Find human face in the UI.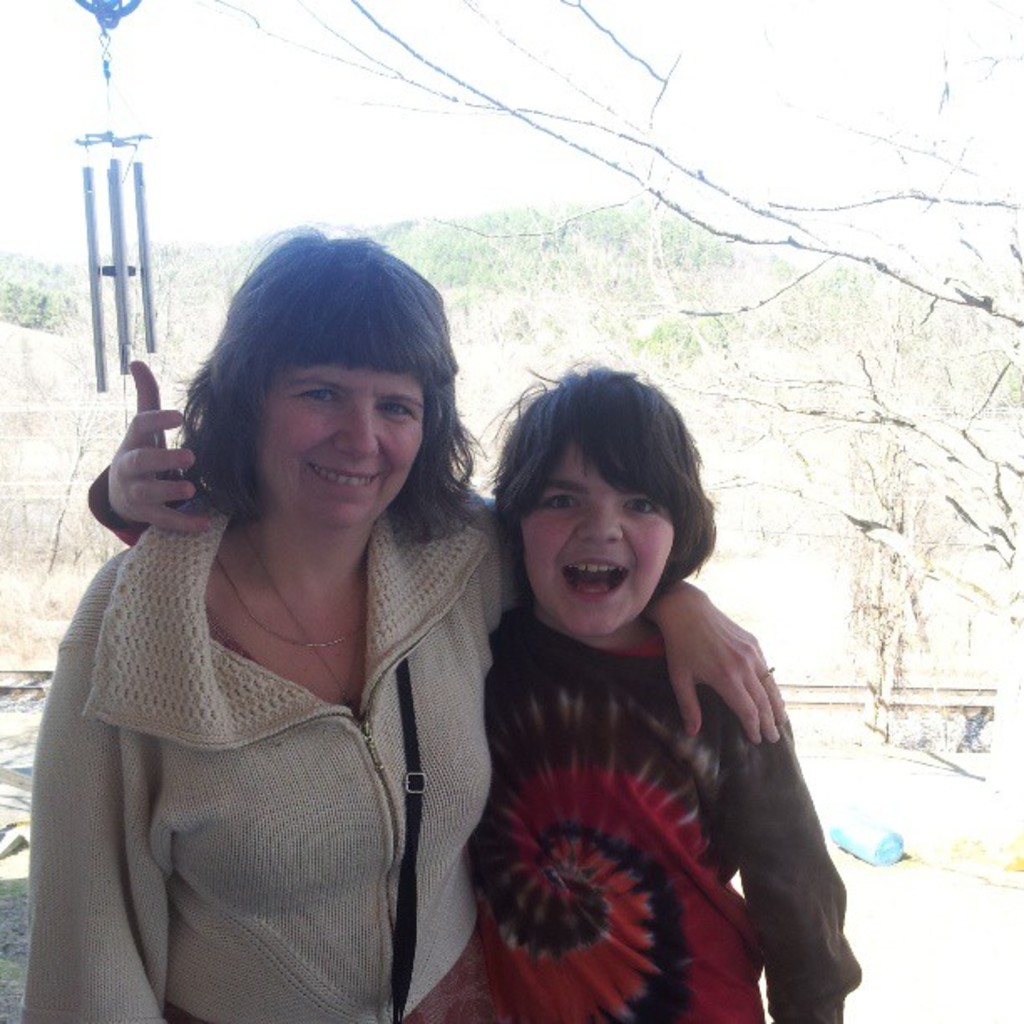
UI element at Rect(256, 360, 428, 525).
